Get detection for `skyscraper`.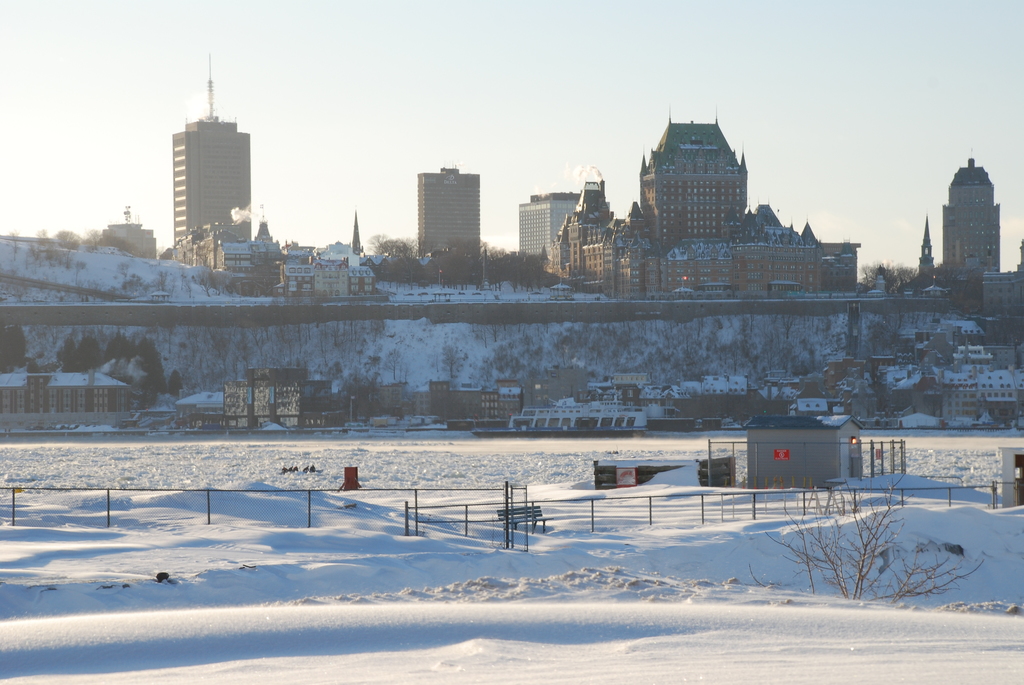
Detection: Rect(174, 56, 253, 247).
